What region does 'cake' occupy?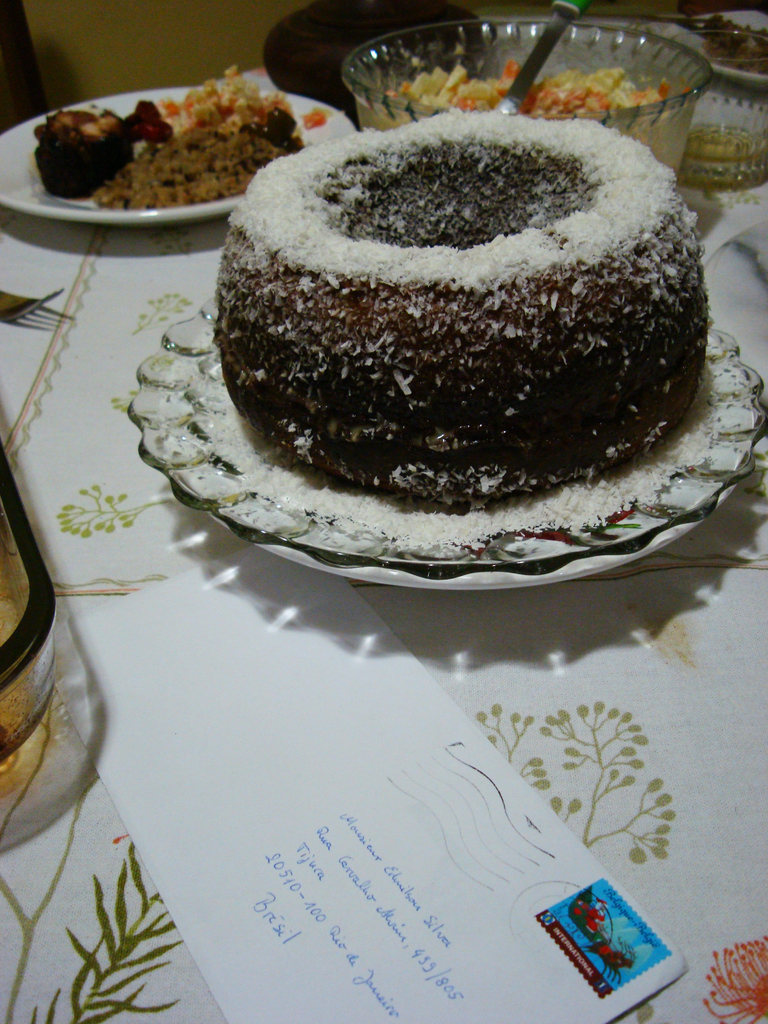
(219, 111, 708, 495).
